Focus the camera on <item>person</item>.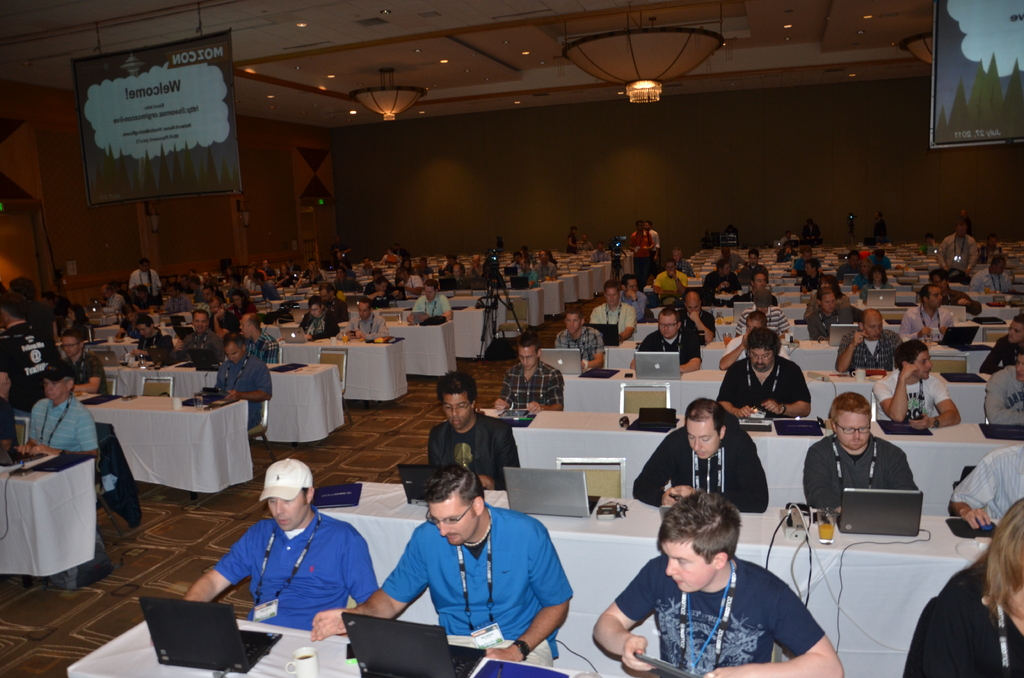
Focus region: region(803, 218, 820, 238).
